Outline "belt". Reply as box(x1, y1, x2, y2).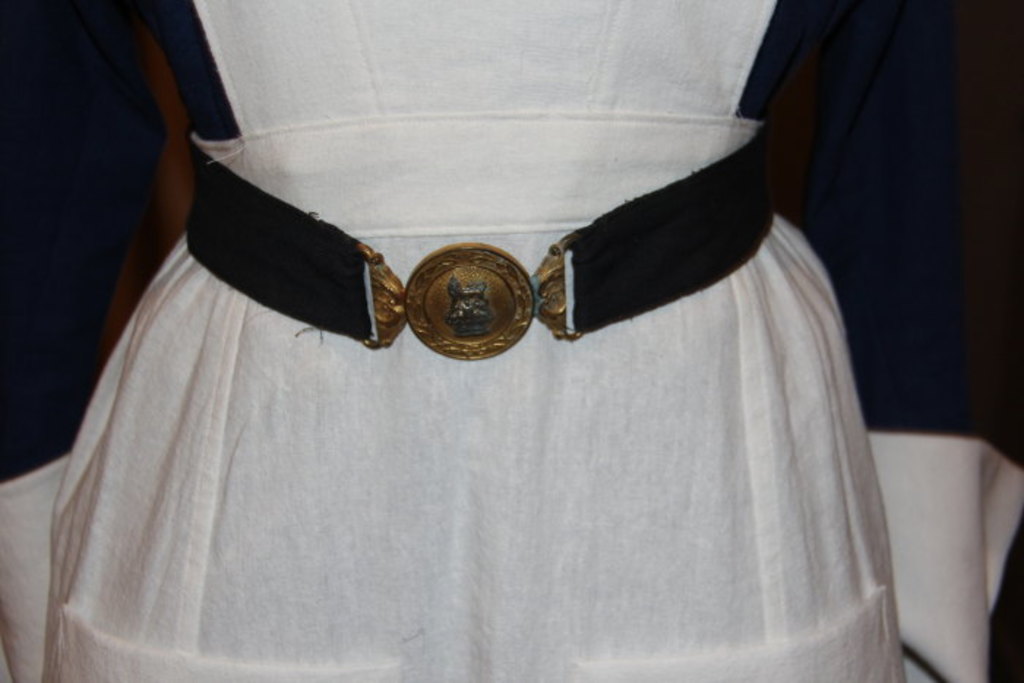
box(183, 129, 772, 363).
